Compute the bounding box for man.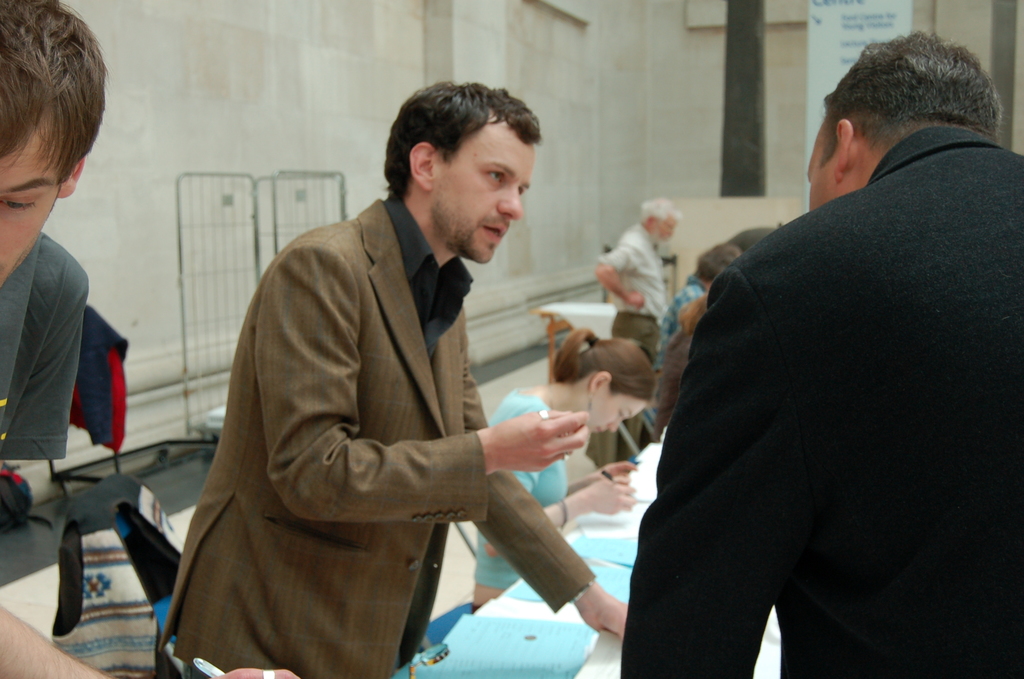
{"x1": 648, "y1": 236, "x2": 746, "y2": 434}.
